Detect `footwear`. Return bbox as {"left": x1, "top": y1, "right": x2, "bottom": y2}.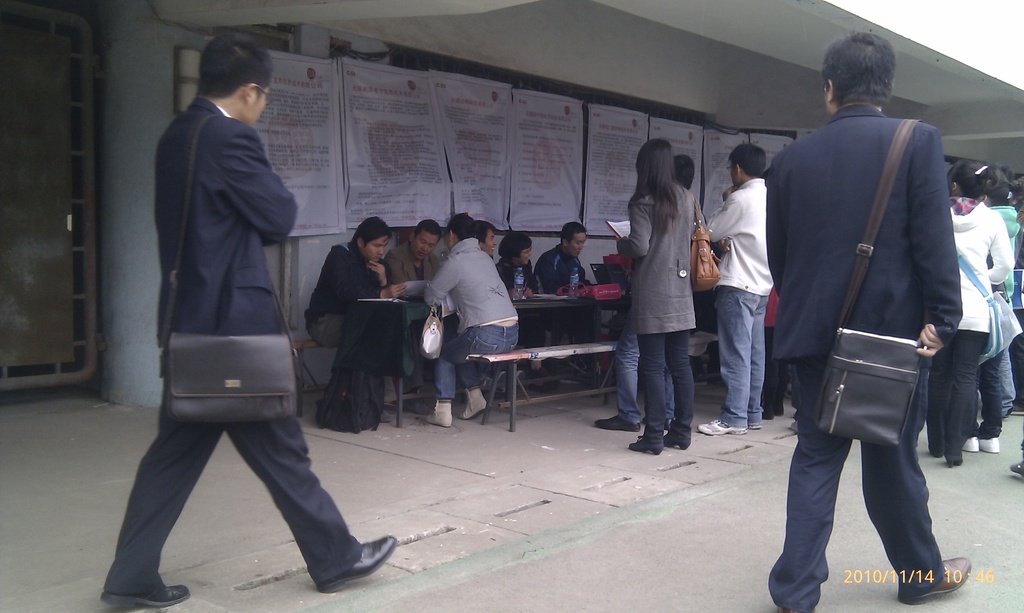
{"left": 101, "top": 587, "right": 192, "bottom": 609}.
